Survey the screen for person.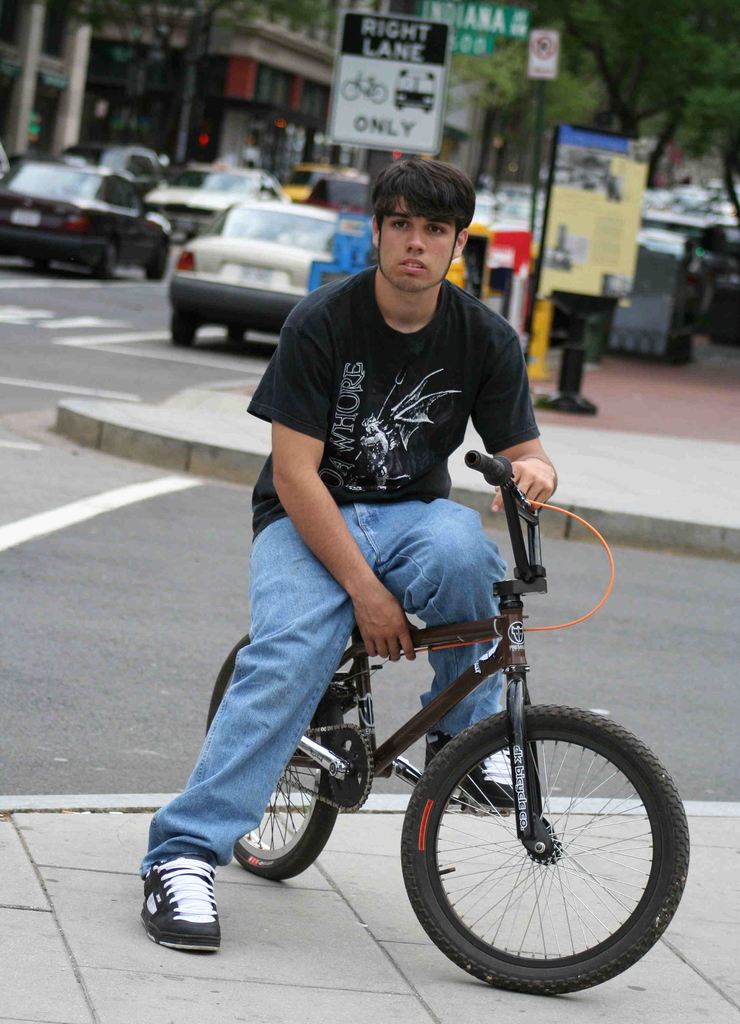
Survey found: (221, 136, 554, 832).
